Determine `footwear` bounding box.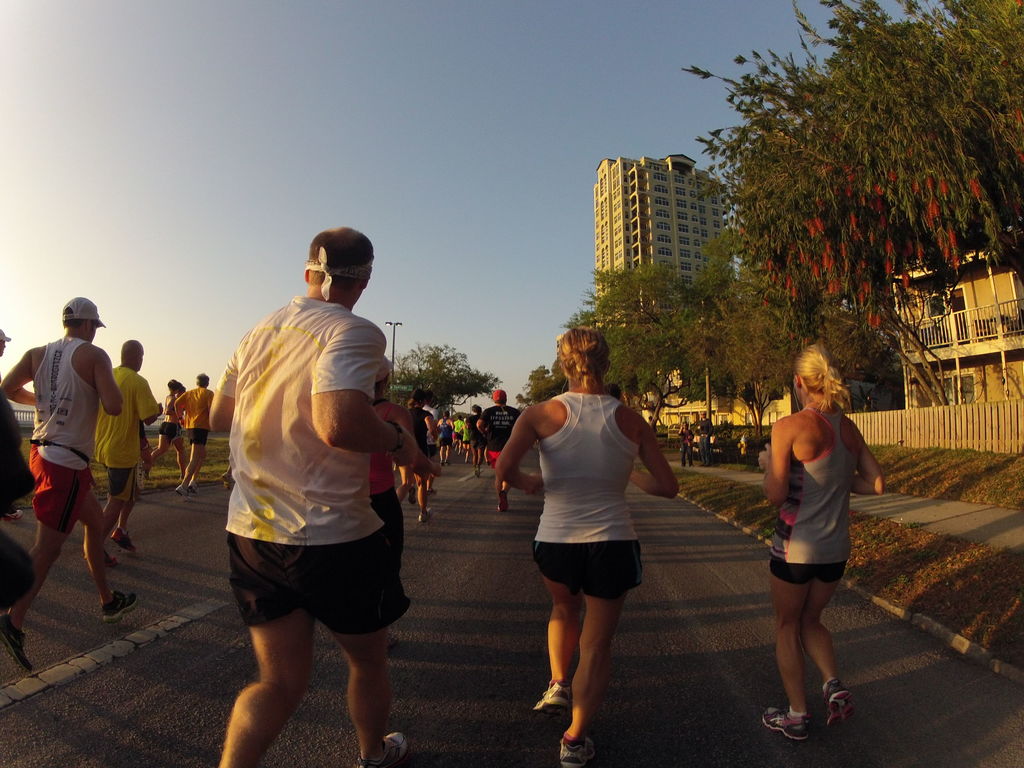
Determined: 0 620 35 674.
